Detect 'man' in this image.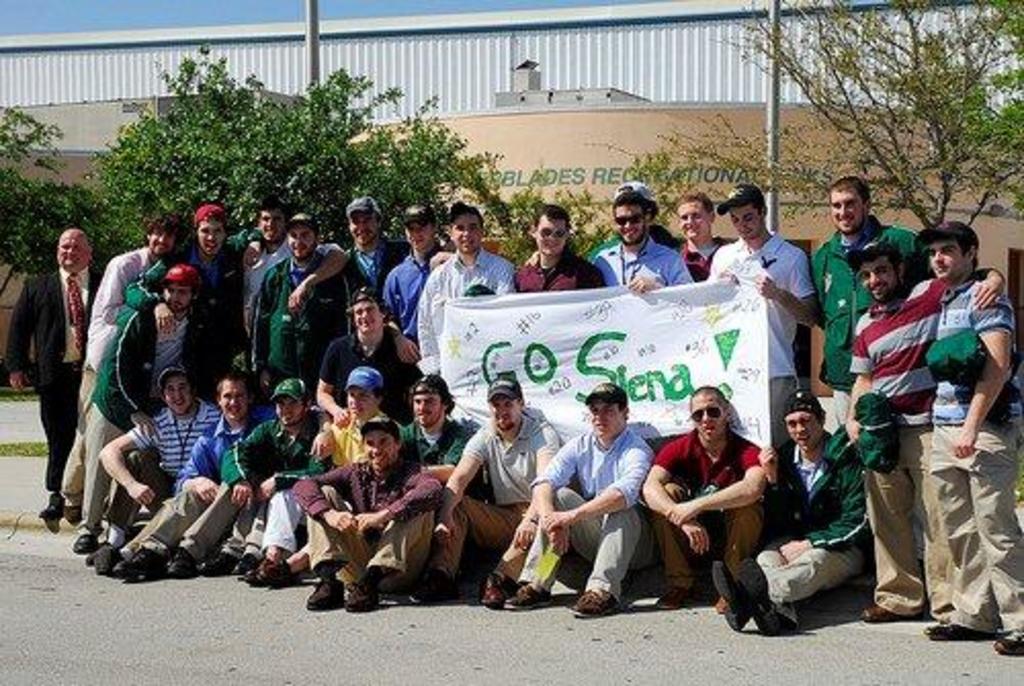
Detection: [left=242, top=199, right=346, bottom=385].
